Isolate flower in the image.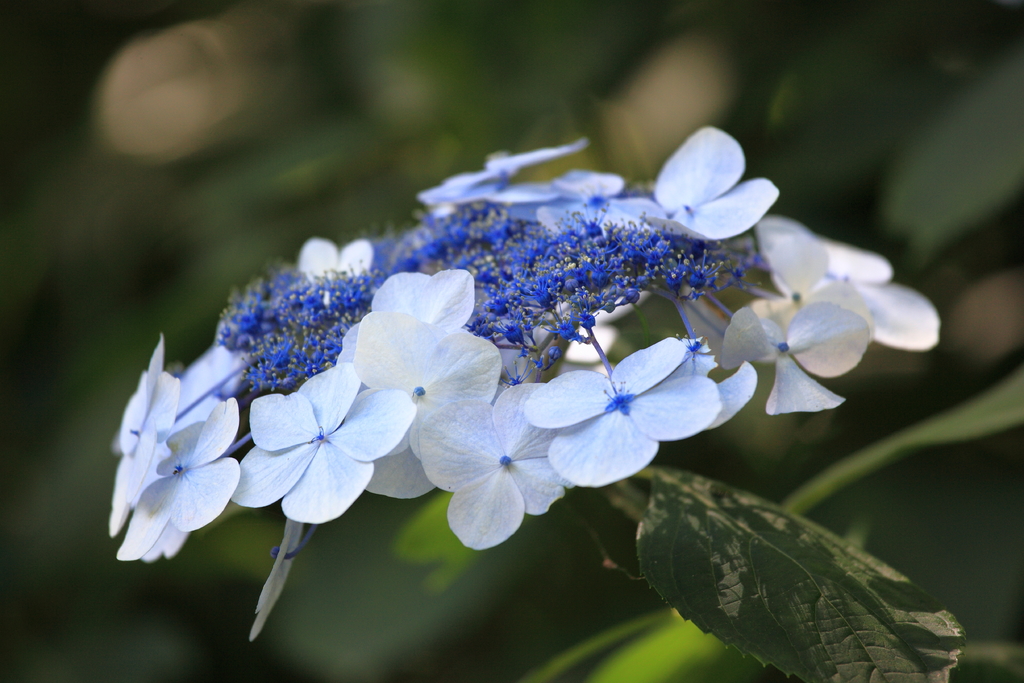
Isolated region: [119,396,245,556].
